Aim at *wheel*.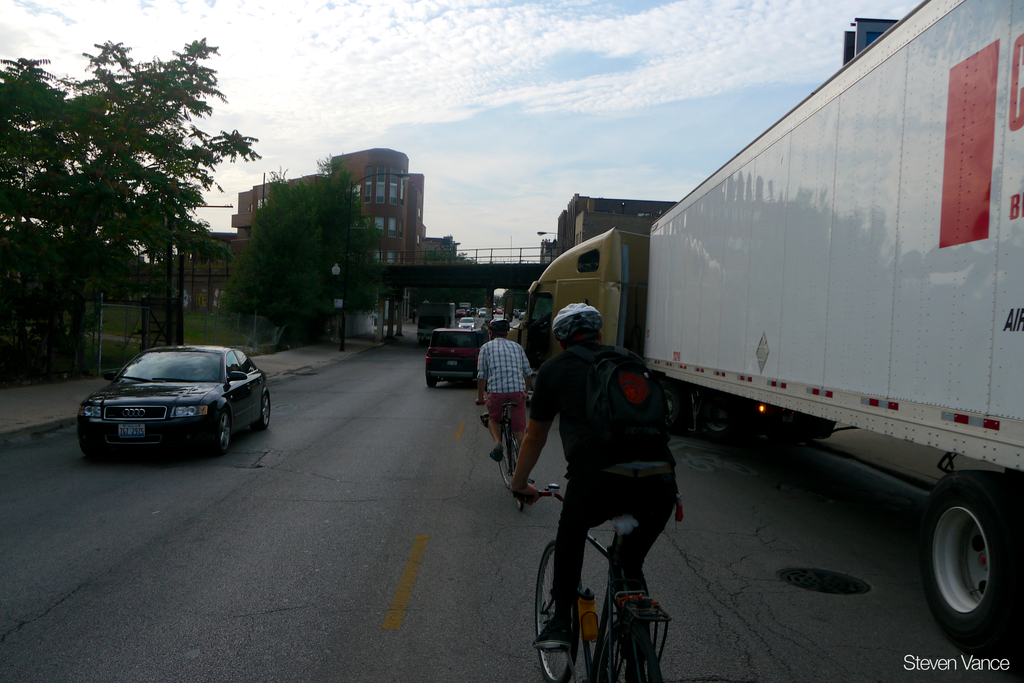
Aimed at region(420, 371, 439, 392).
